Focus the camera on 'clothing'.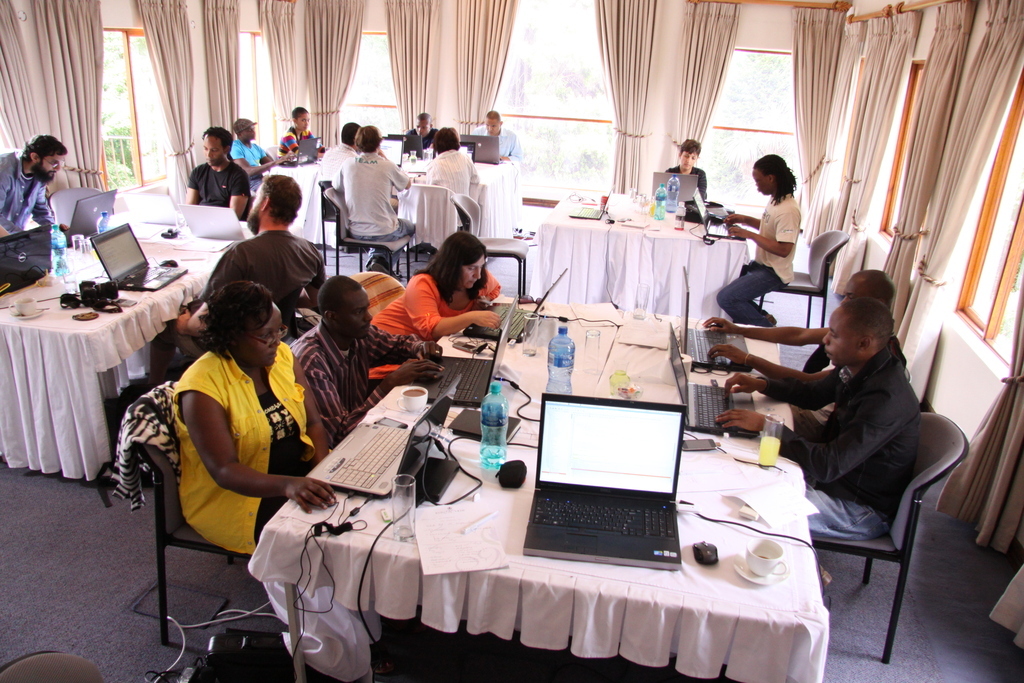
Focus region: x1=664 y1=166 x2=708 y2=202.
